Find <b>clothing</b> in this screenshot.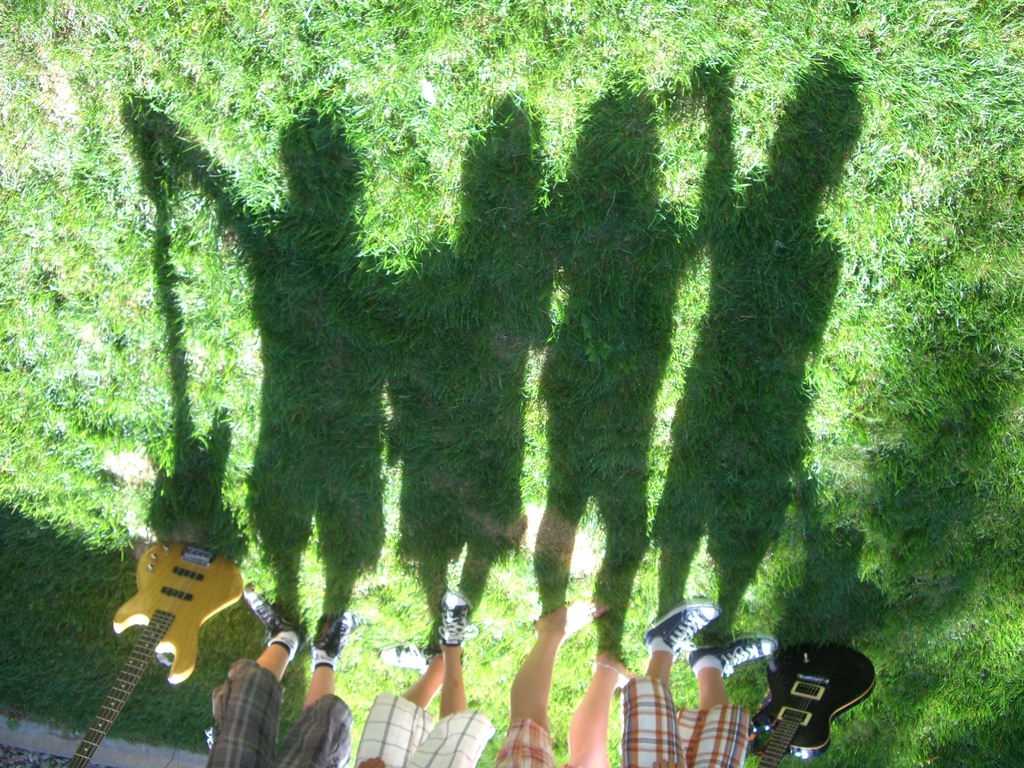
The bounding box for <b>clothing</b> is 337 698 490 767.
